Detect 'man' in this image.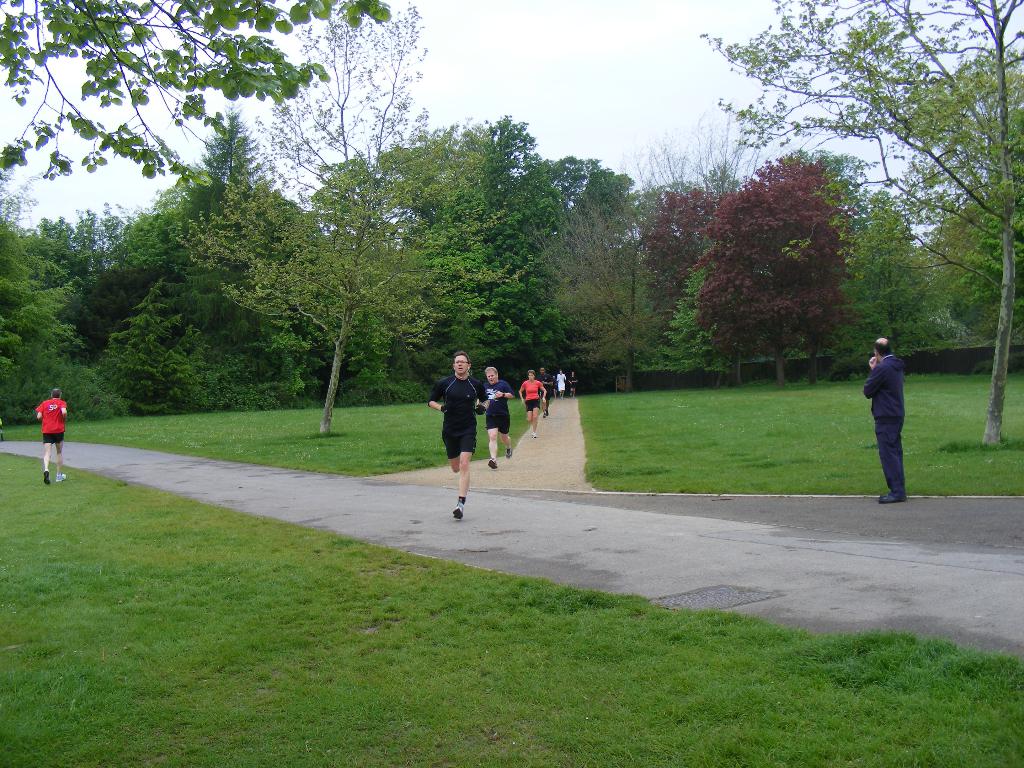
Detection: <bbox>480, 368, 512, 460</bbox>.
